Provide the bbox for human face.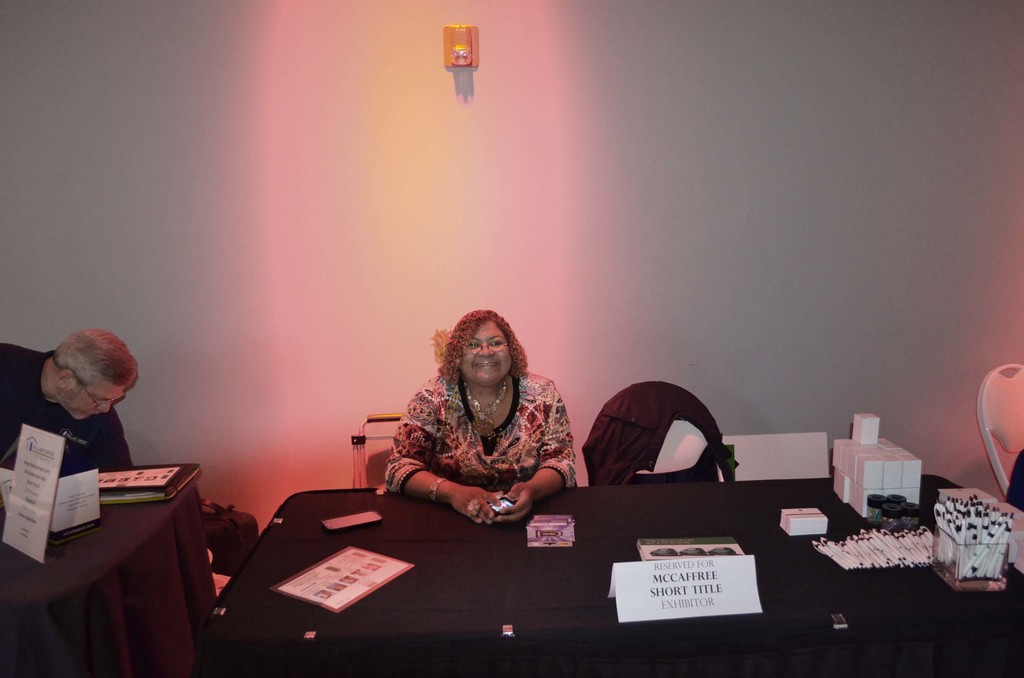
Rect(461, 315, 517, 384).
